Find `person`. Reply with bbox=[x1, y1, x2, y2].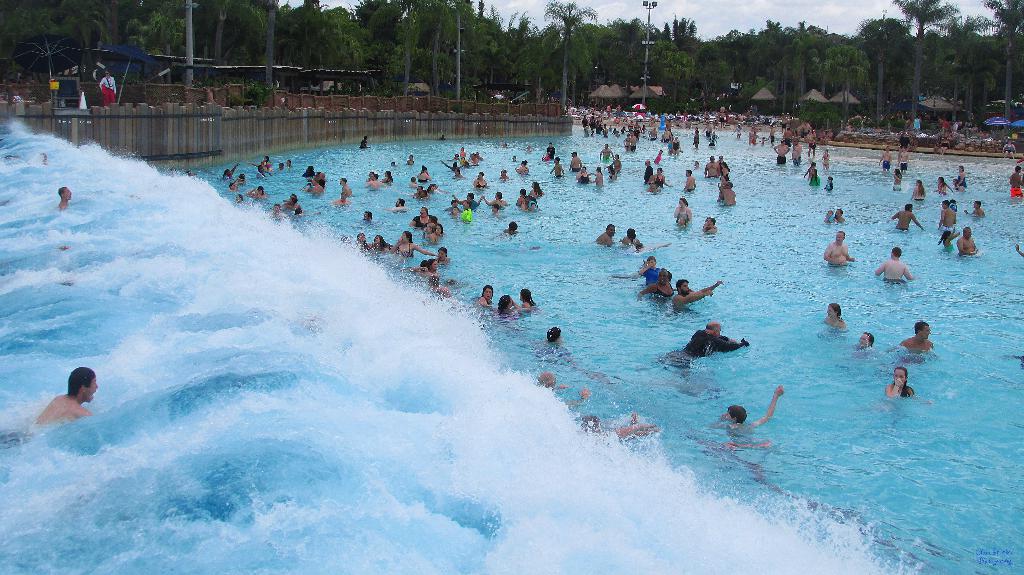
bbox=[822, 303, 849, 337].
